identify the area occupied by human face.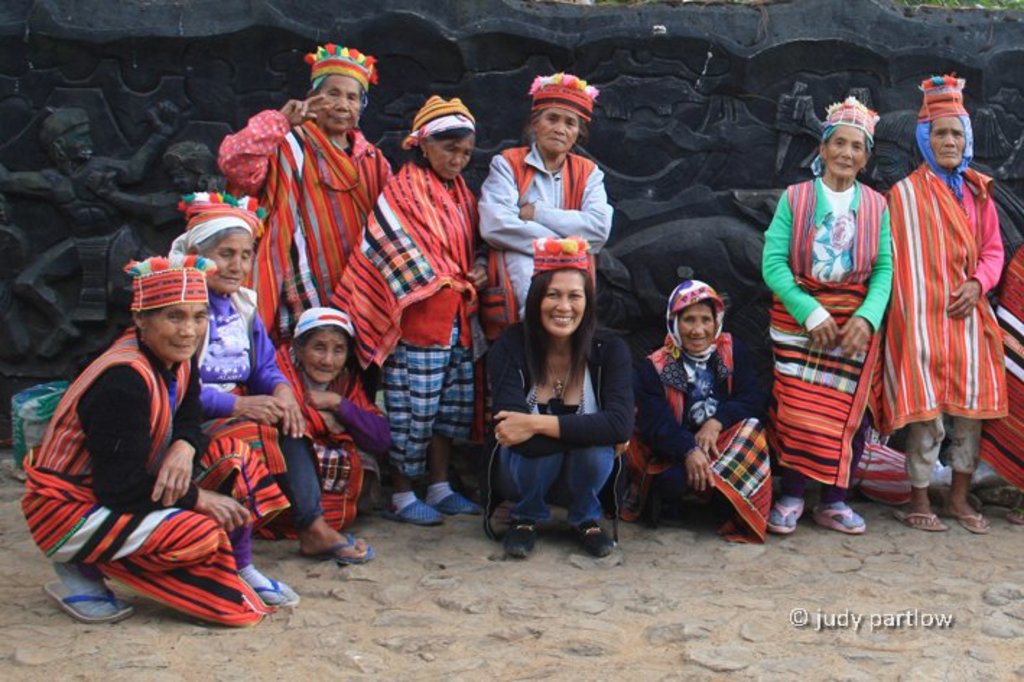
Area: [826,126,865,175].
